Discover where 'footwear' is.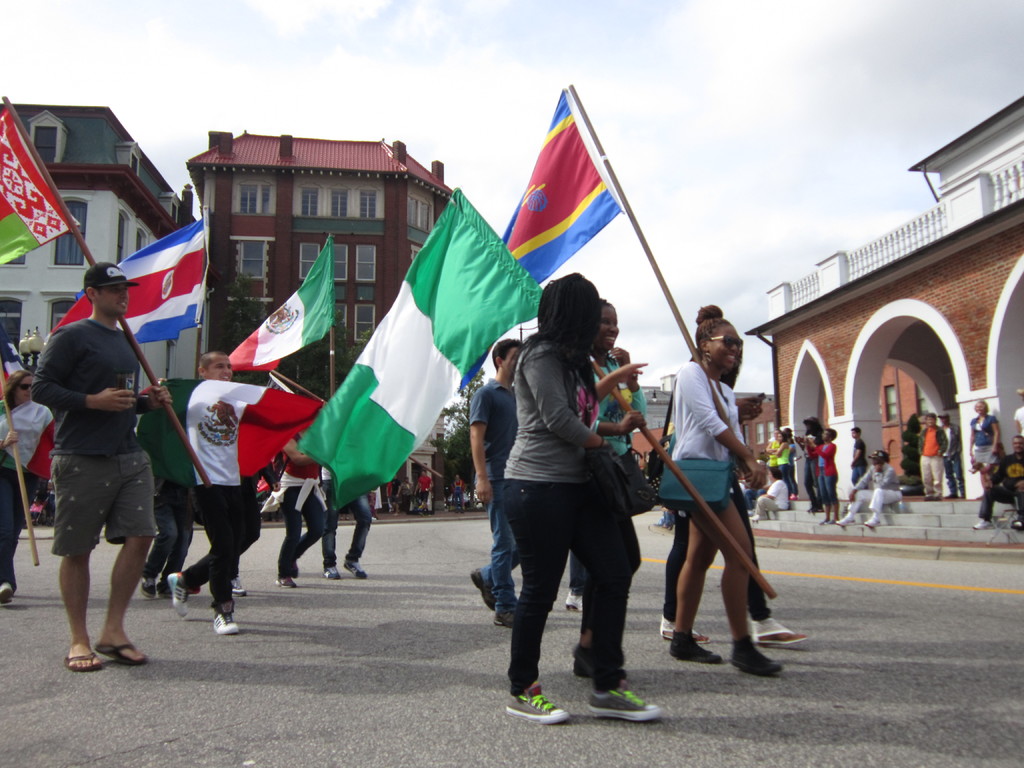
Discovered at select_region(321, 563, 341, 579).
